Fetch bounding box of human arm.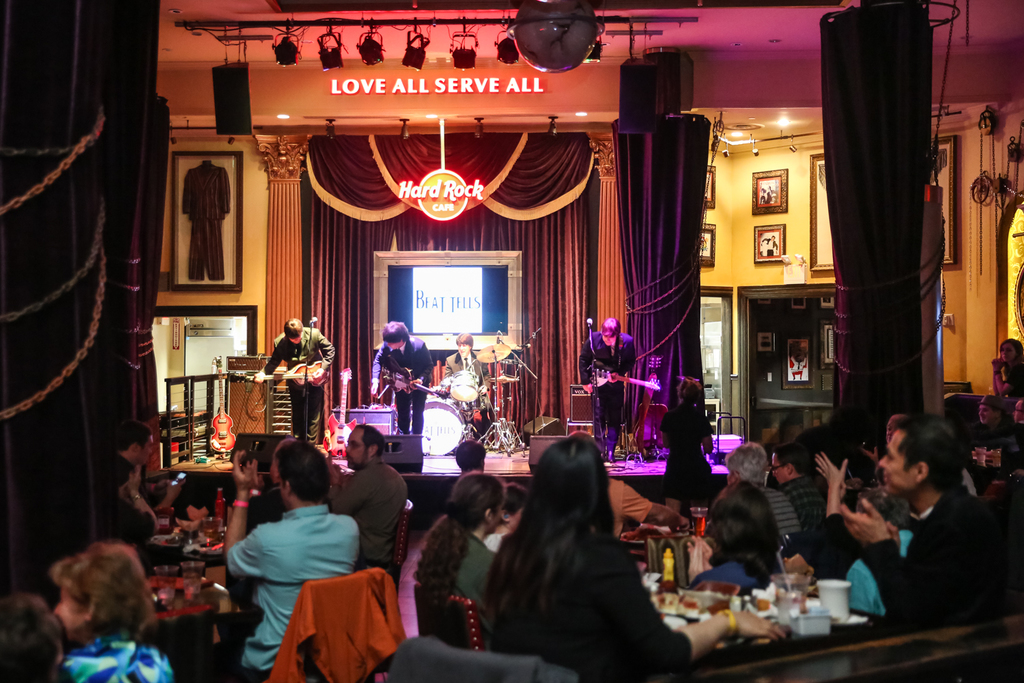
Bbox: 314,328,338,369.
